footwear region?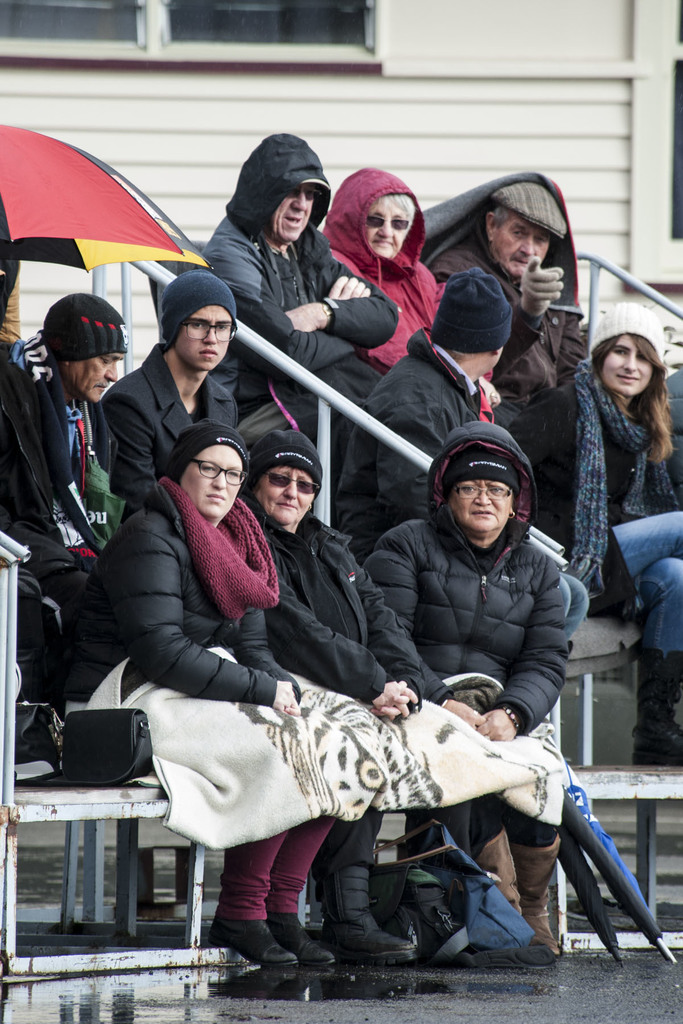
<region>313, 868, 422, 964</region>
